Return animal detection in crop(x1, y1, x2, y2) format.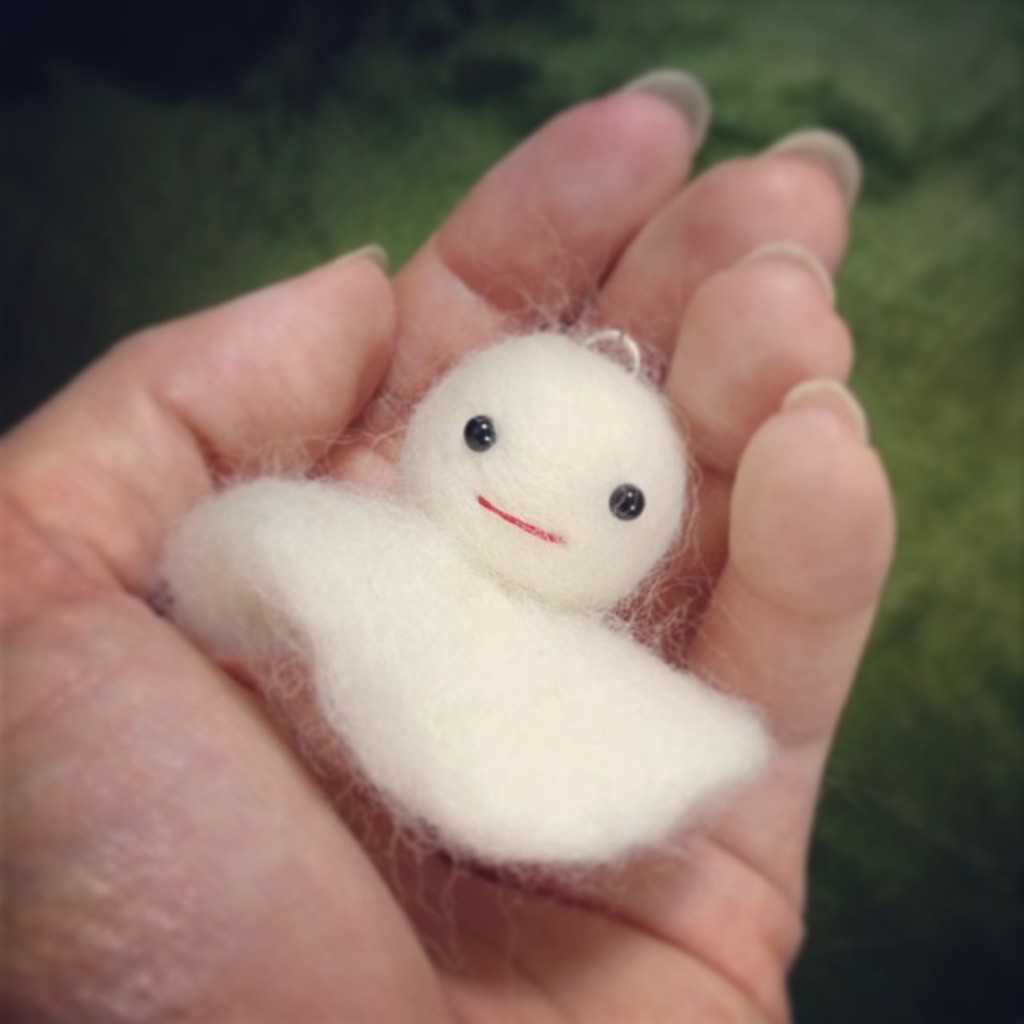
crop(158, 325, 774, 901).
